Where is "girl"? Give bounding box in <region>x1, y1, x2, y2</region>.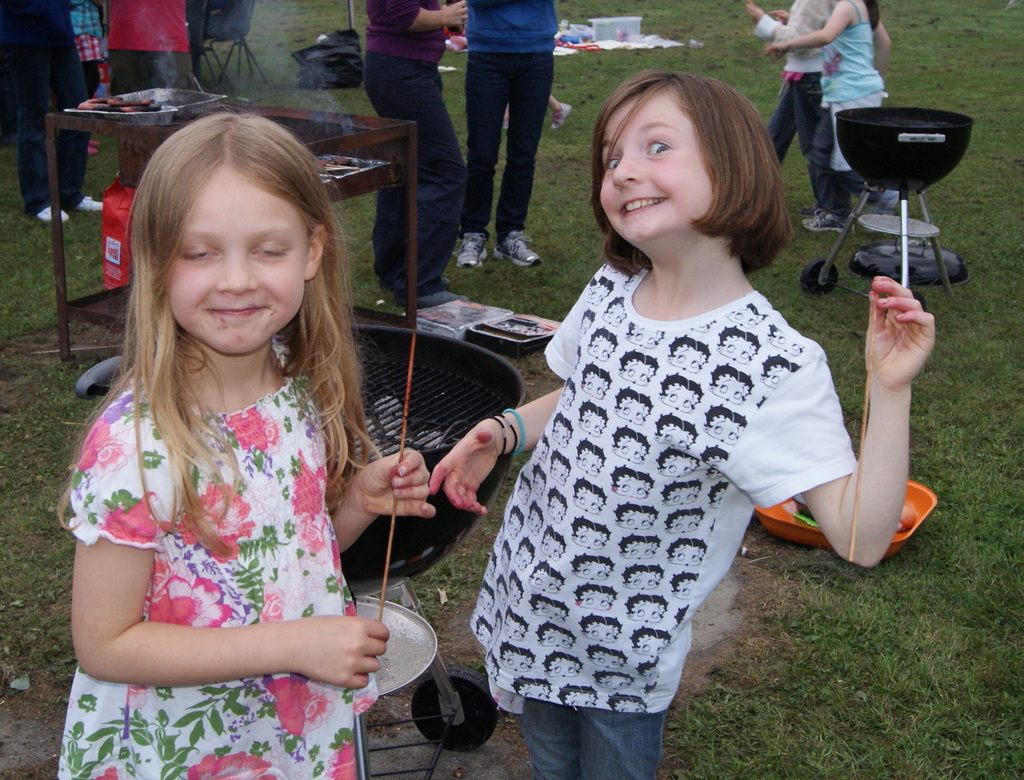
<region>430, 67, 934, 779</region>.
